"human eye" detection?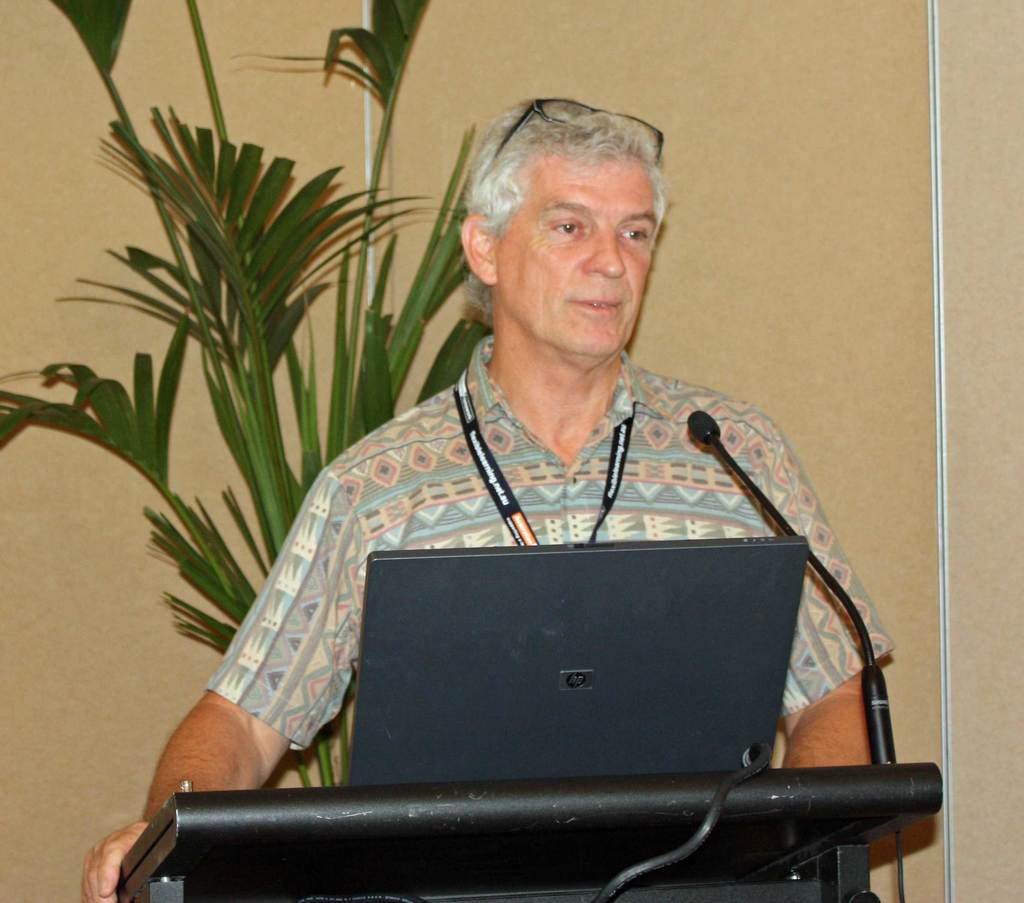
box(618, 221, 651, 243)
